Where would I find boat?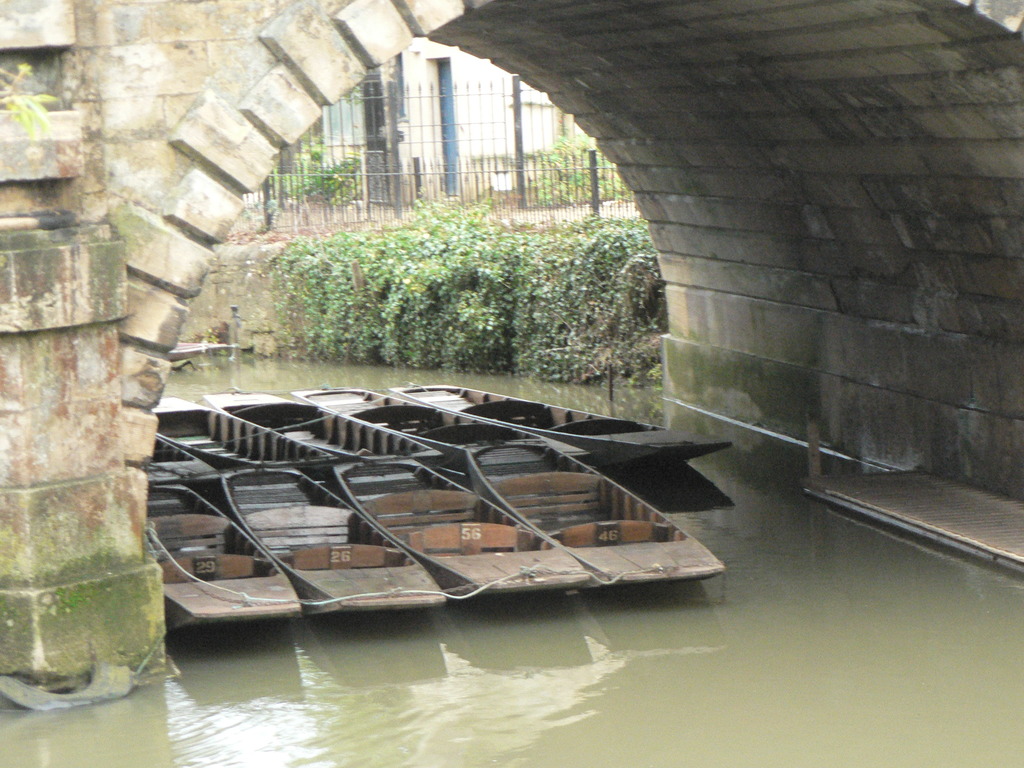
At pyautogui.locateOnScreen(197, 389, 450, 484).
